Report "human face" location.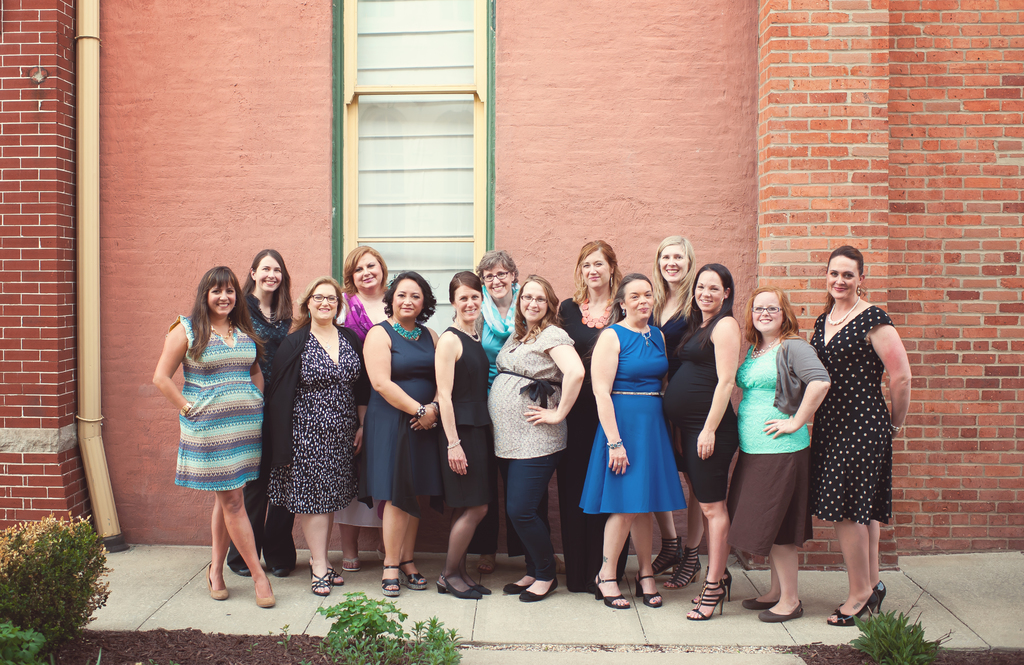
Report: box(205, 278, 235, 316).
